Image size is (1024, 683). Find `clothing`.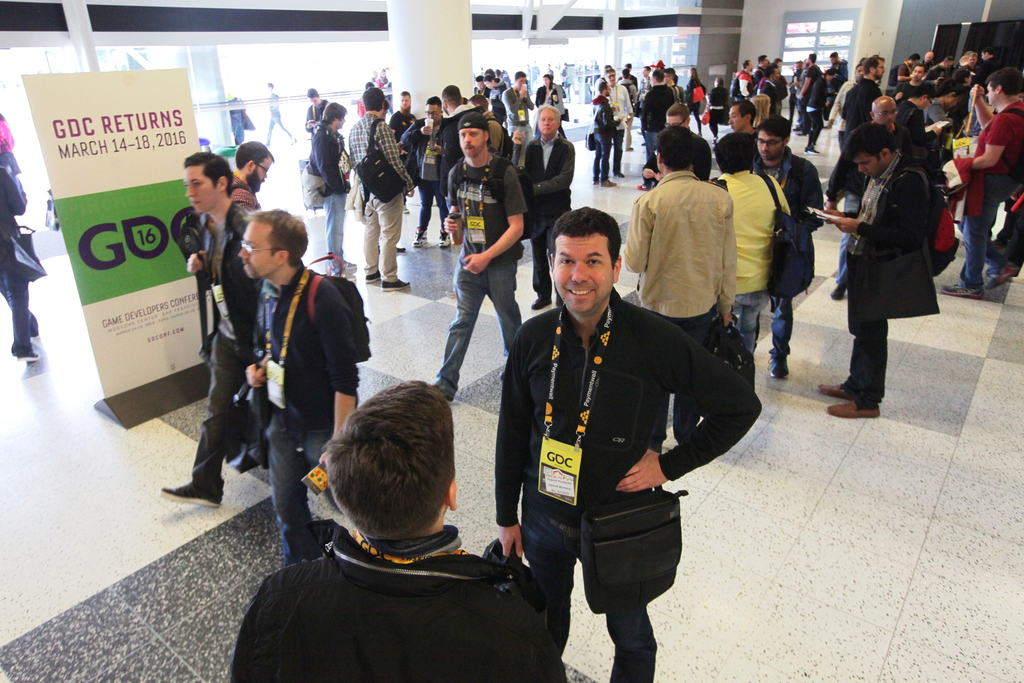
BBox(500, 80, 536, 143).
